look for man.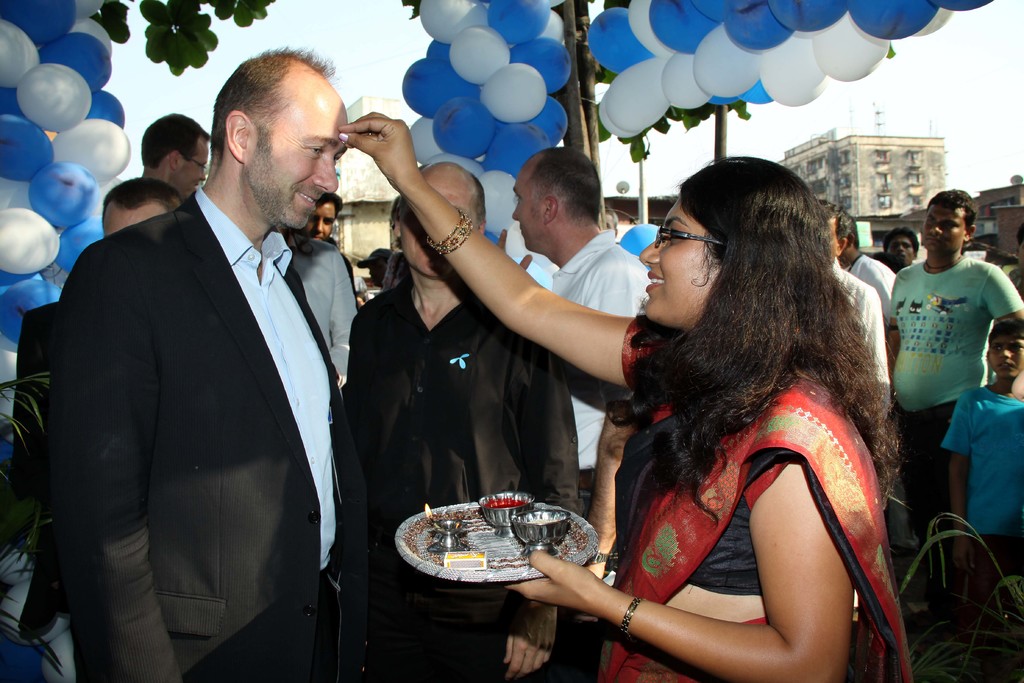
Found: 879, 189, 1023, 620.
